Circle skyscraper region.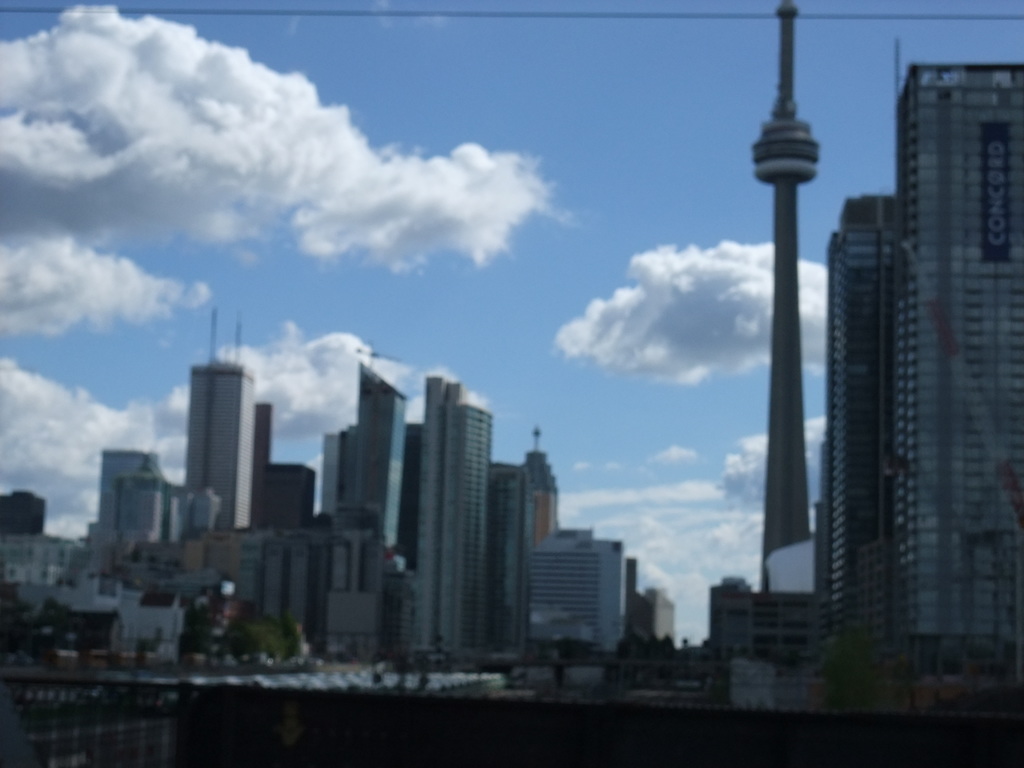
Region: rect(407, 380, 497, 659).
